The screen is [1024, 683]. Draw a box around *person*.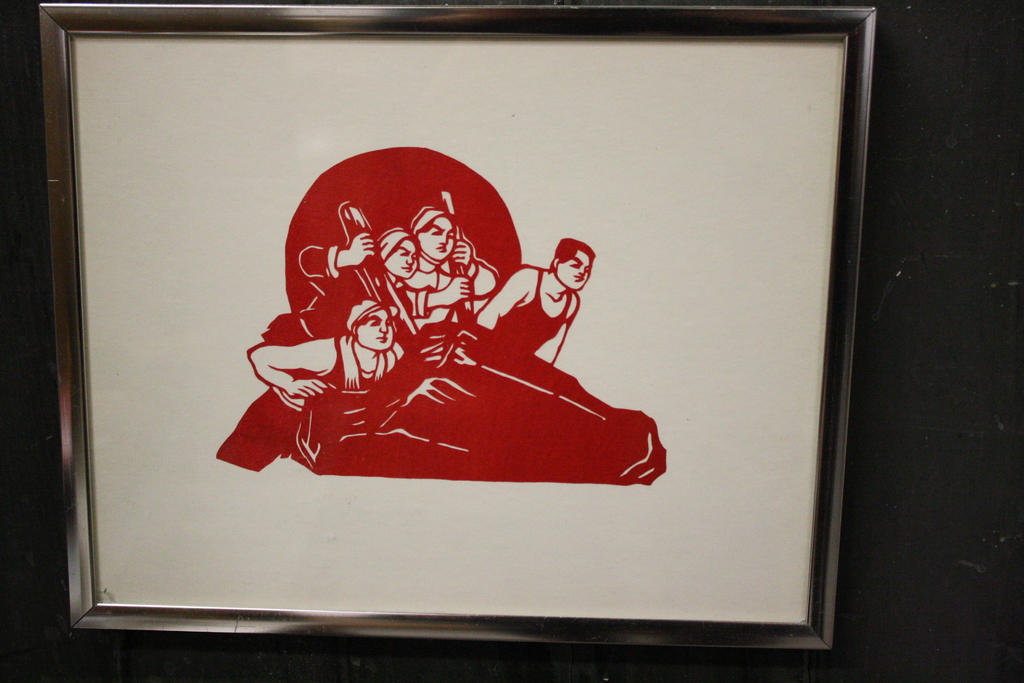
[214,293,408,473].
